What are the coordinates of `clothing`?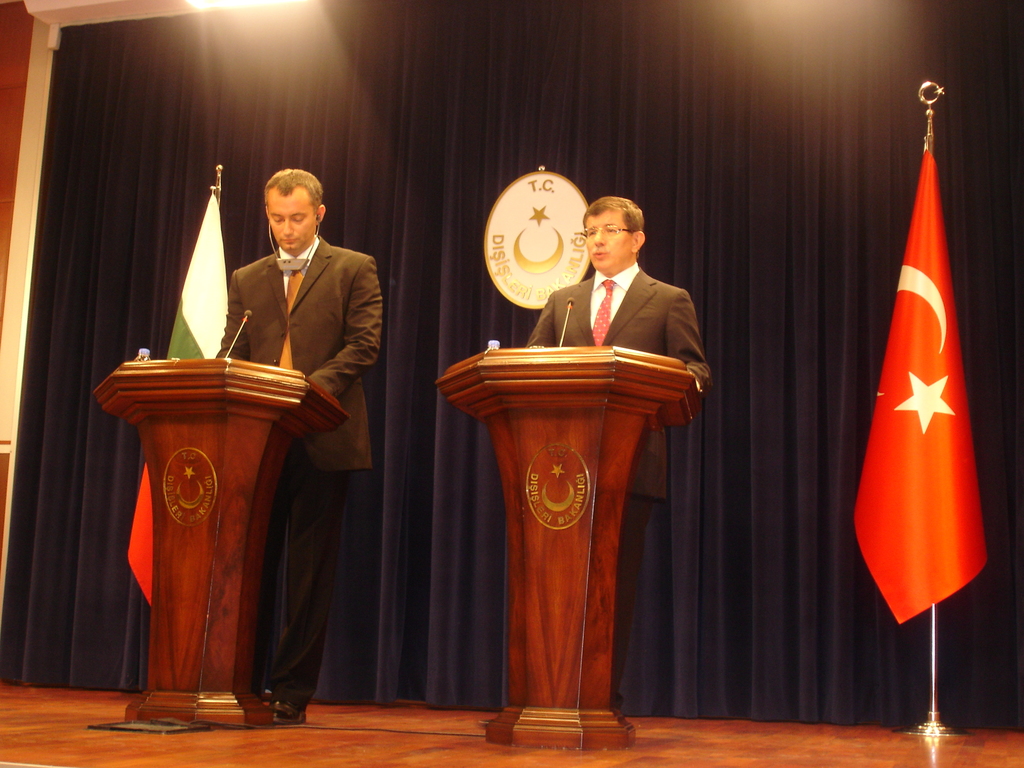
bbox=[214, 232, 384, 713].
